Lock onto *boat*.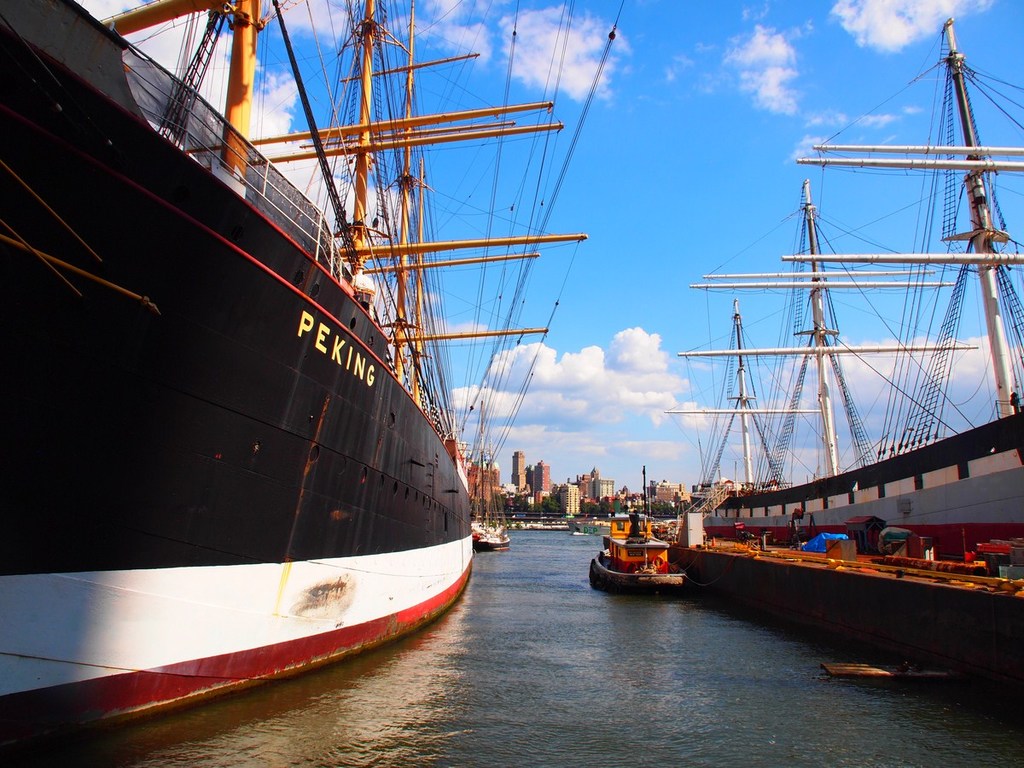
Locked: bbox=[22, 0, 600, 753].
